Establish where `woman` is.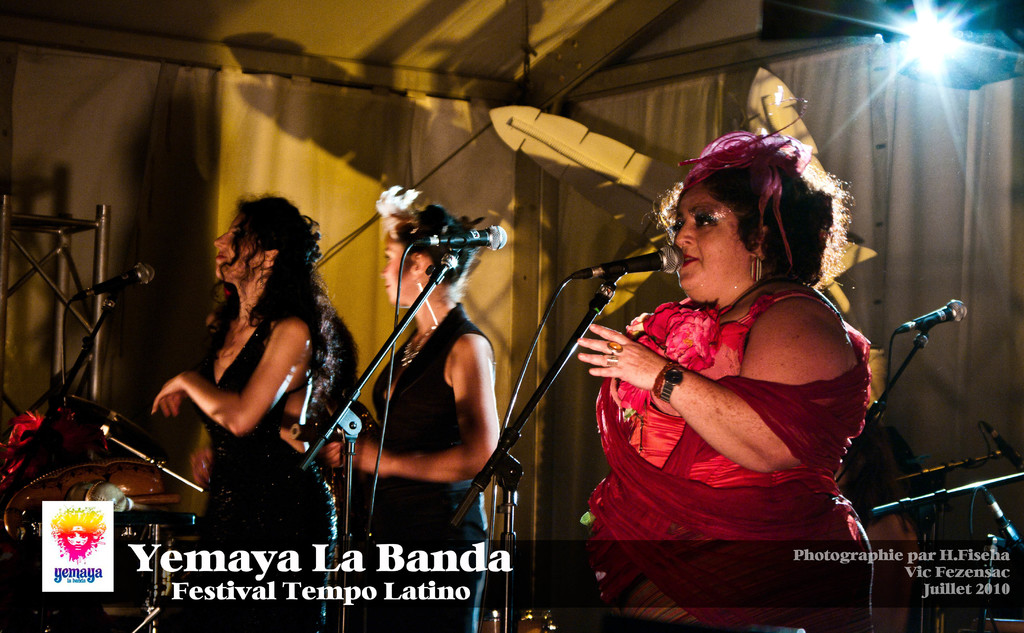
Established at 280 185 518 632.
